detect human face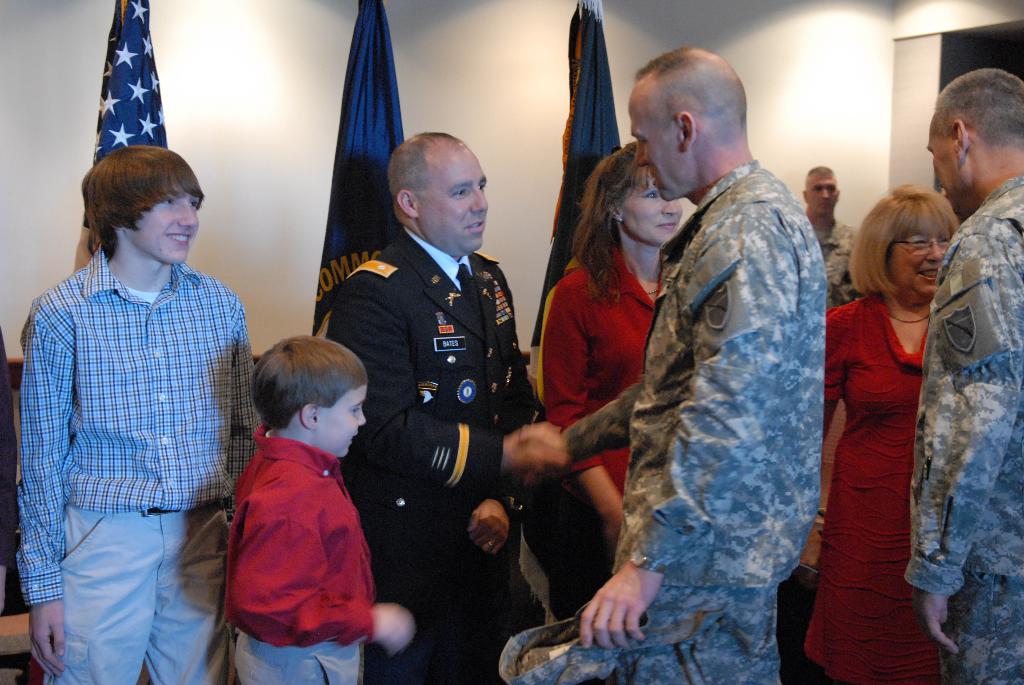
box=[315, 384, 367, 457]
